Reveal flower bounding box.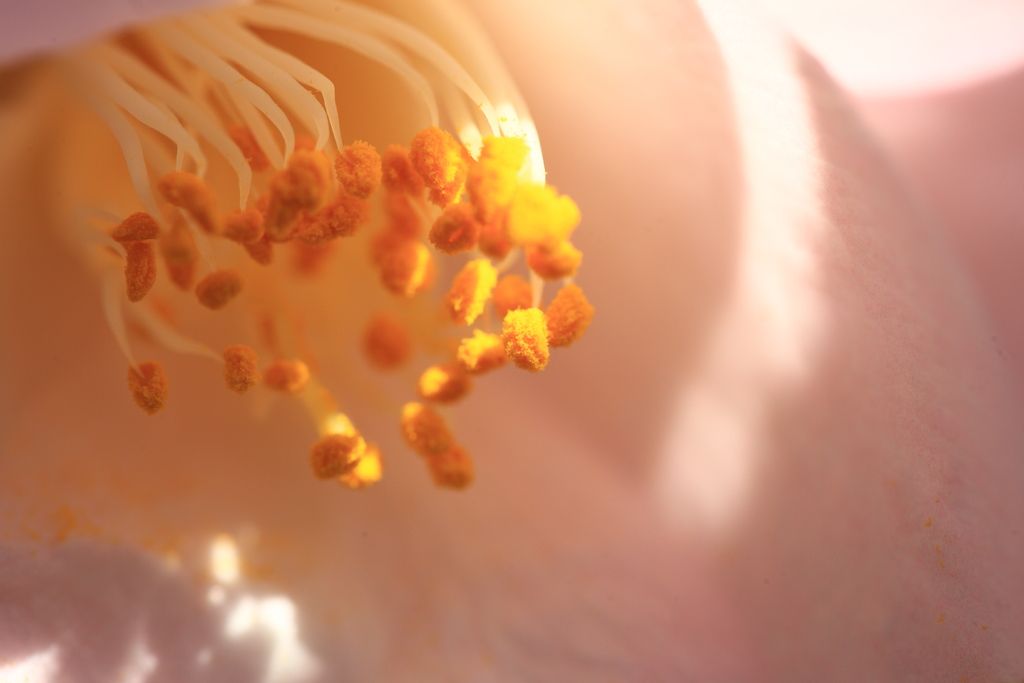
Revealed: BBox(0, 0, 1021, 682).
